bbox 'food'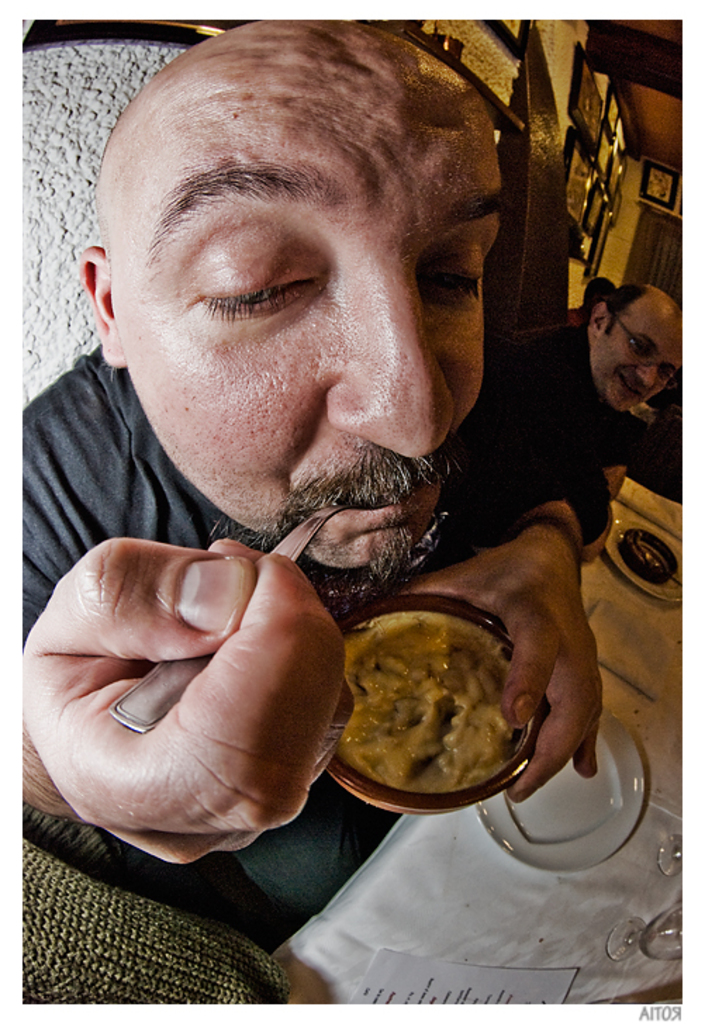
Rect(325, 588, 539, 806)
